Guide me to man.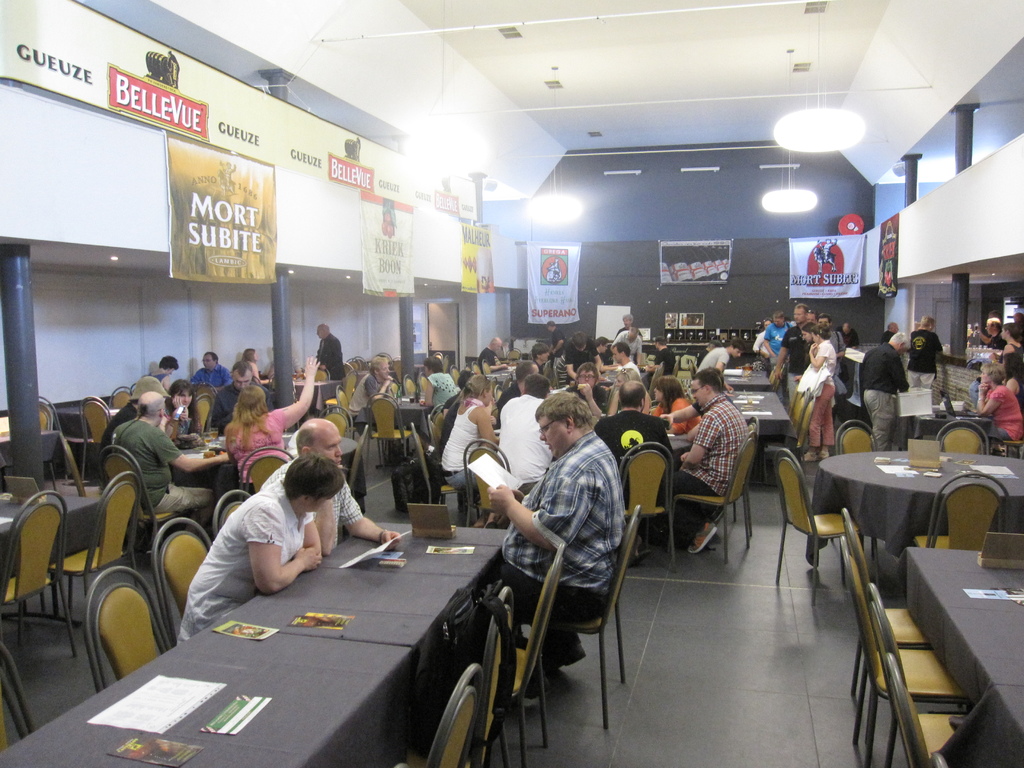
Guidance: (204,356,278,442).
